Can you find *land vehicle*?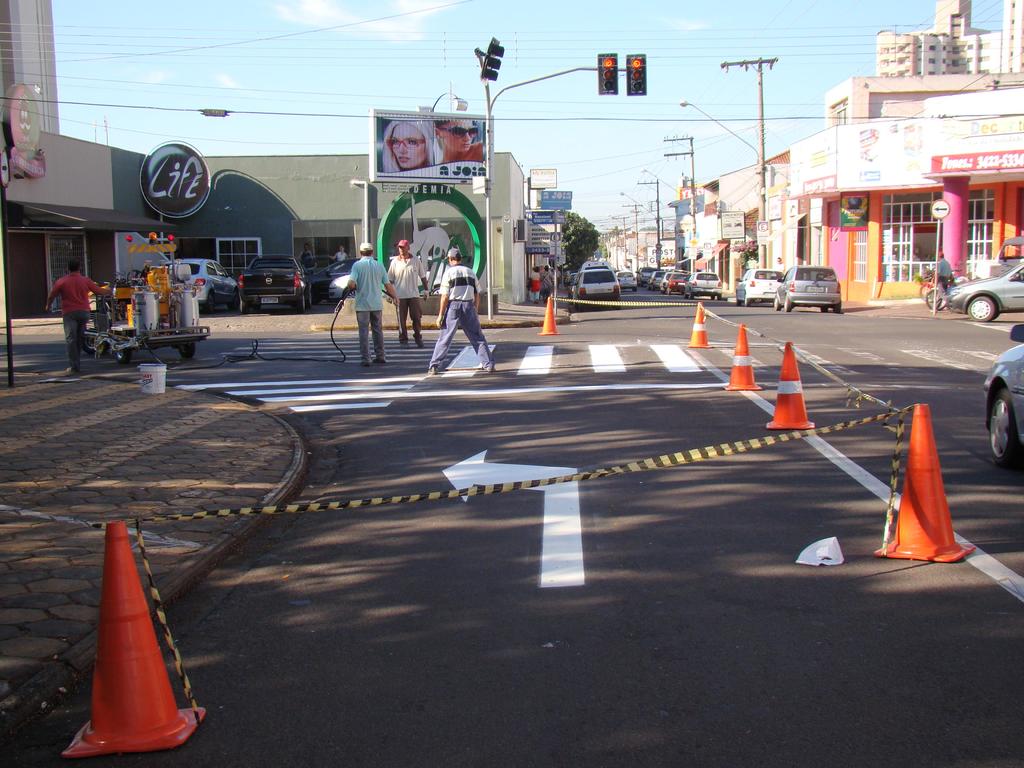
Yes, bounding box: left=615, top=268, right=639, bottom=291.
